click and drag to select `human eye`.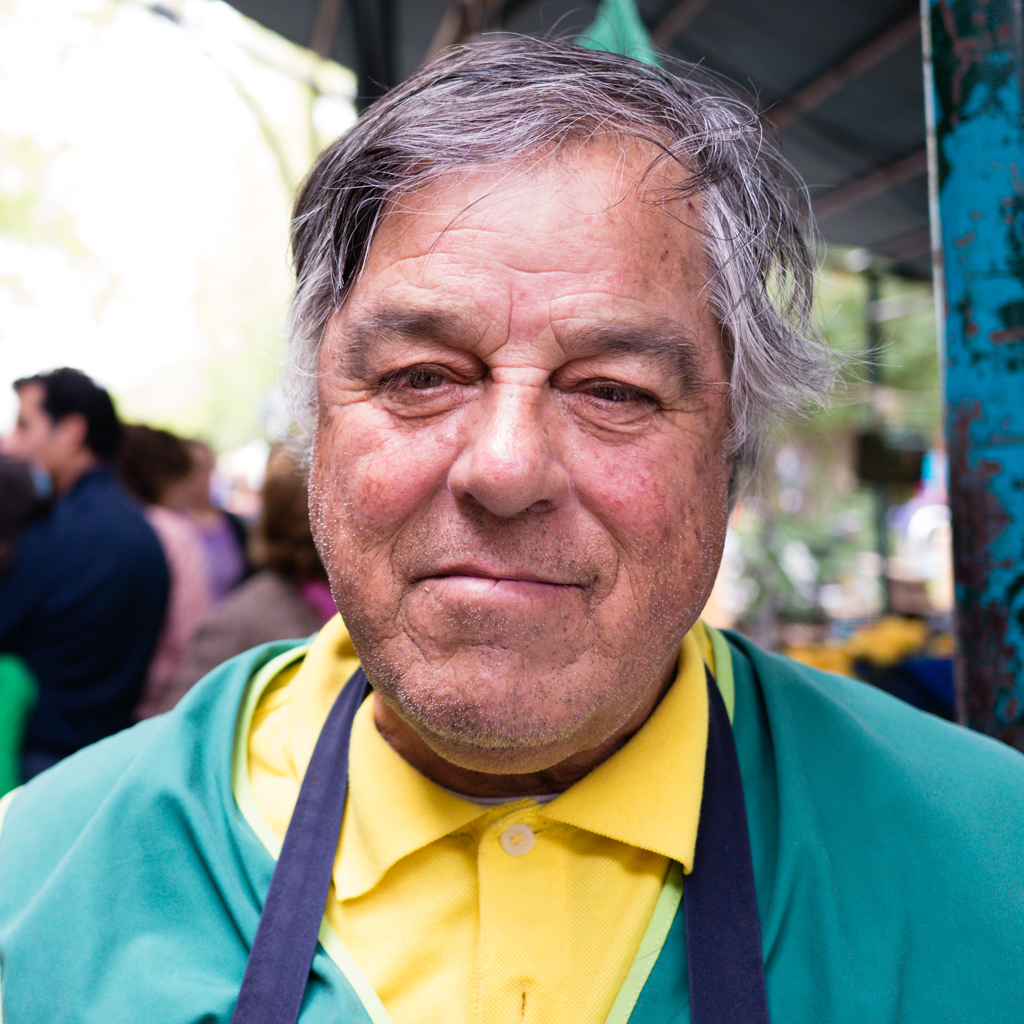
Selection: Rect(543, 355, 671, 430).
